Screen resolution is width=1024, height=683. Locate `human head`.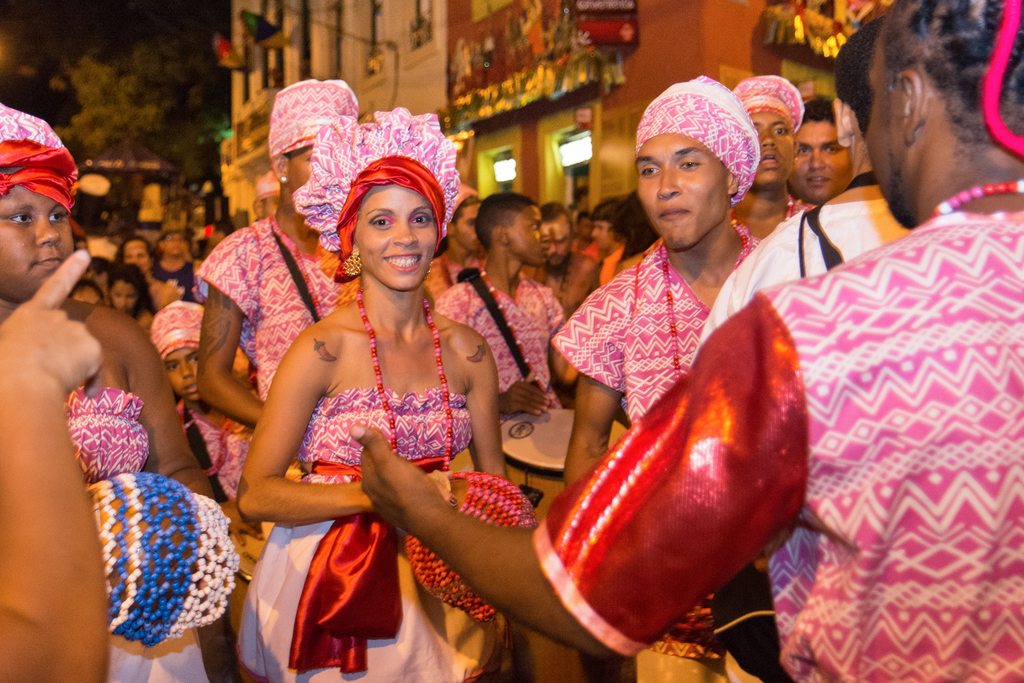
l=589, t=198, r=615, b=248.
